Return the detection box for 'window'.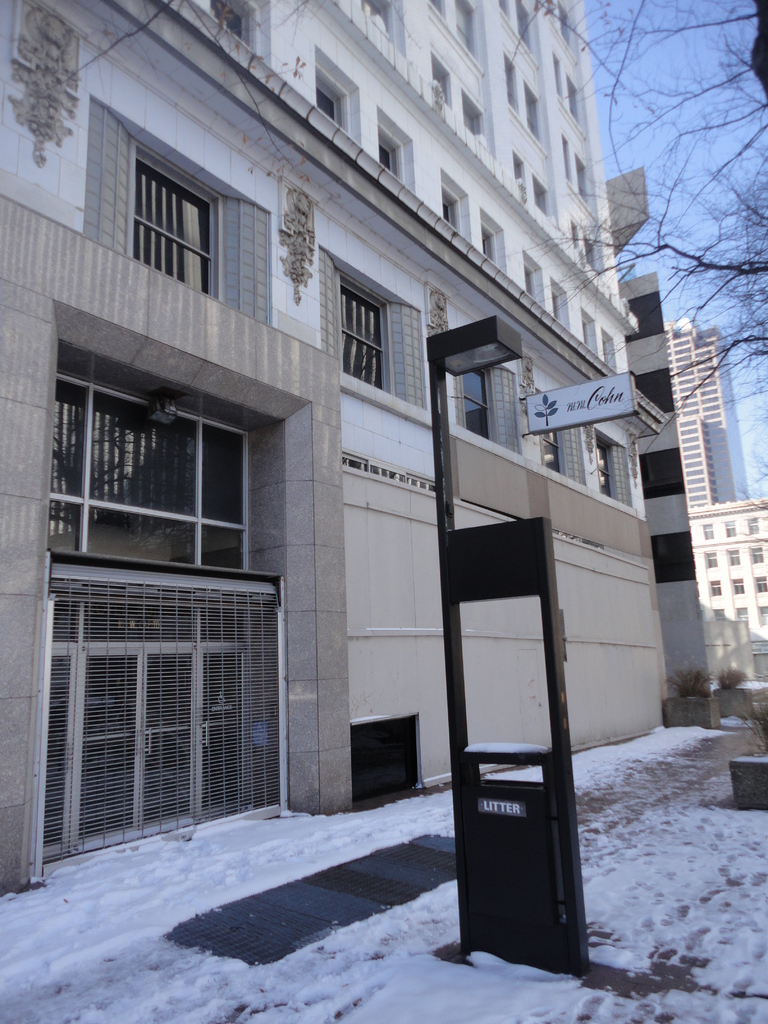
bbox=[577, 152, 589, 214].
